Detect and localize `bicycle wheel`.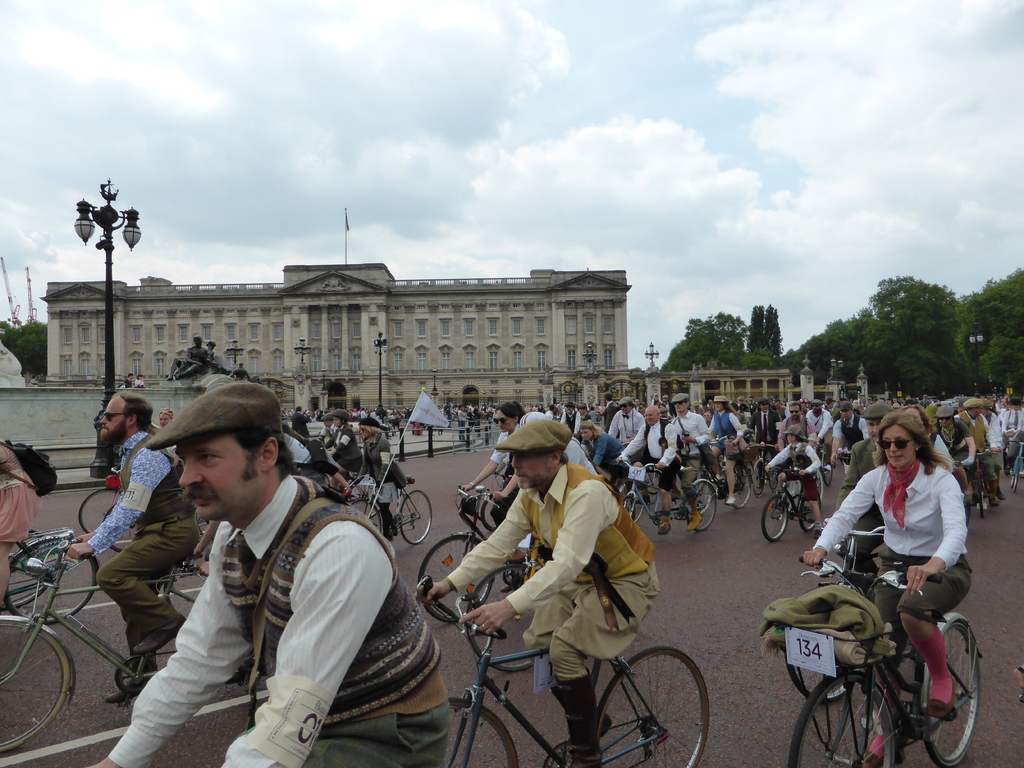
Localized at 684,481,716,532.
